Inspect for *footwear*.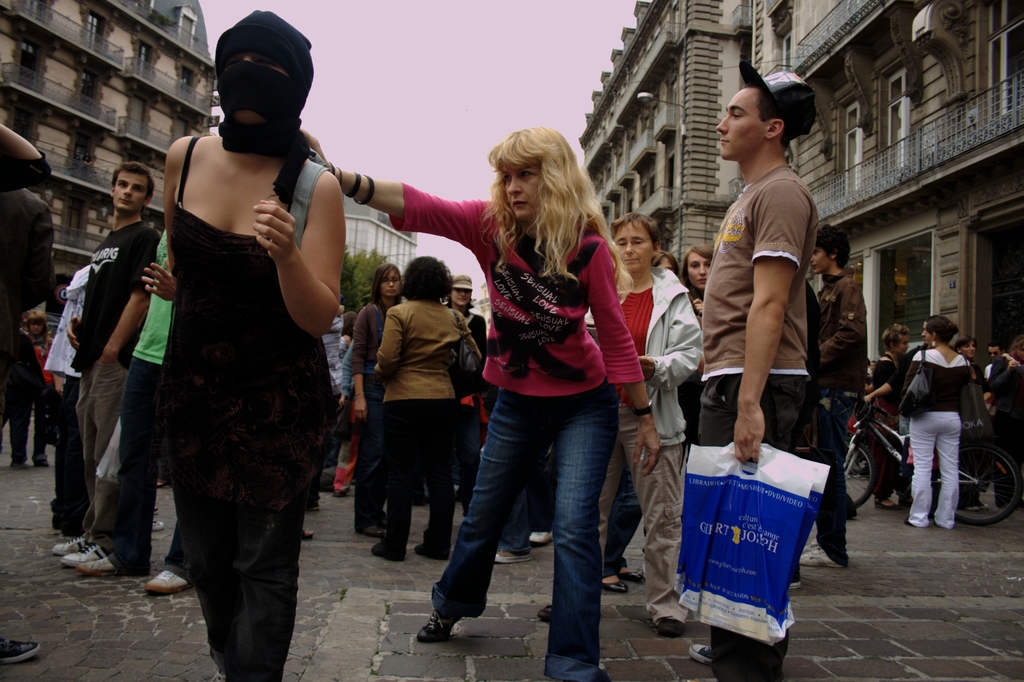
Inspection: <region>361, 515, 385, 536</region>.
